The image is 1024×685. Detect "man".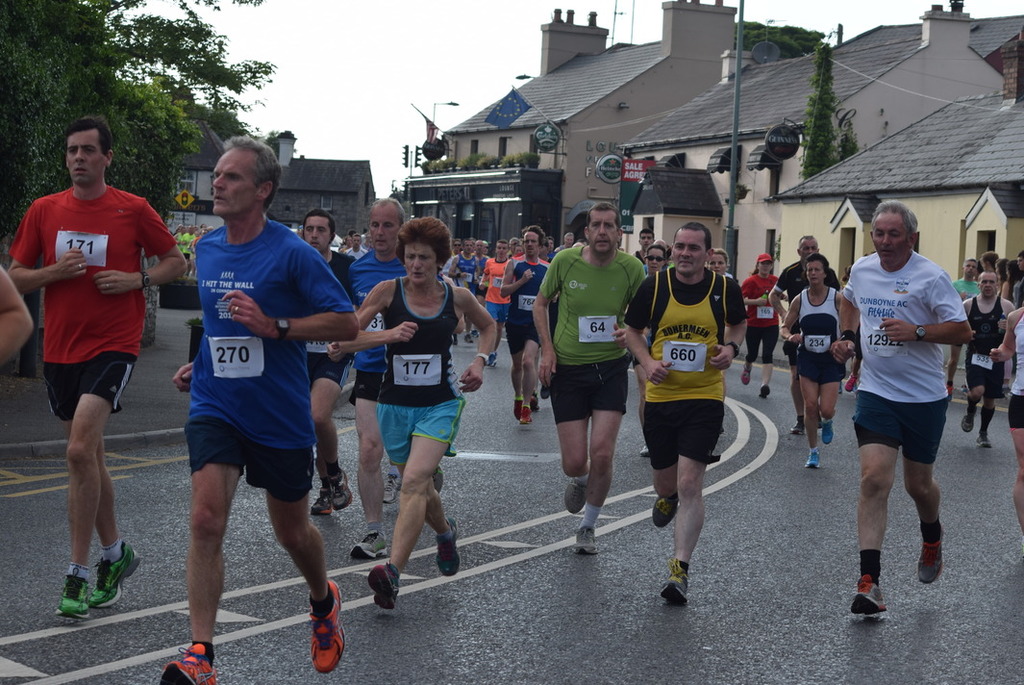
Detection: 741 257 784 399.
